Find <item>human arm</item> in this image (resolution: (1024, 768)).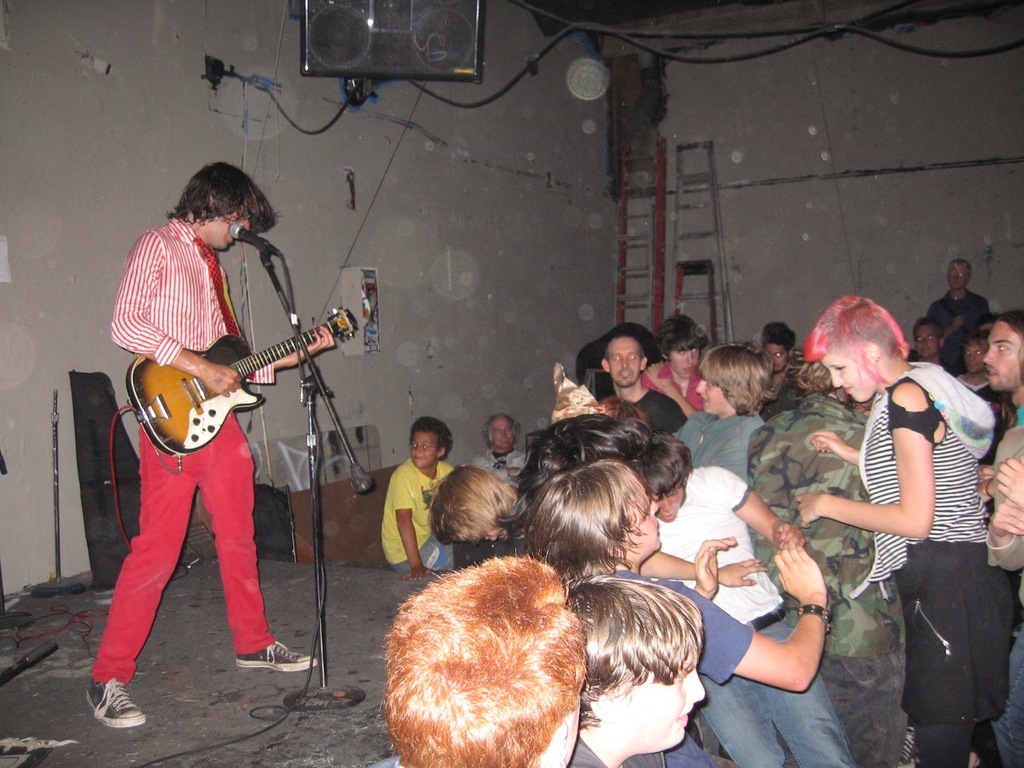
723,465,809,554.
